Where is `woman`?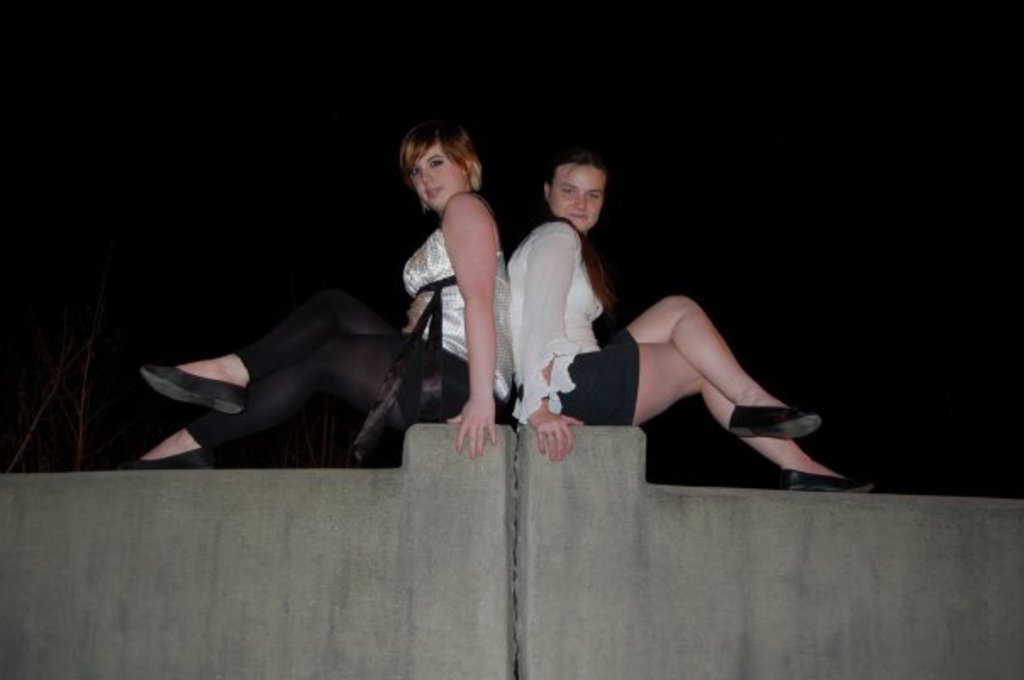
Rect(173, 154, 509, 483).
